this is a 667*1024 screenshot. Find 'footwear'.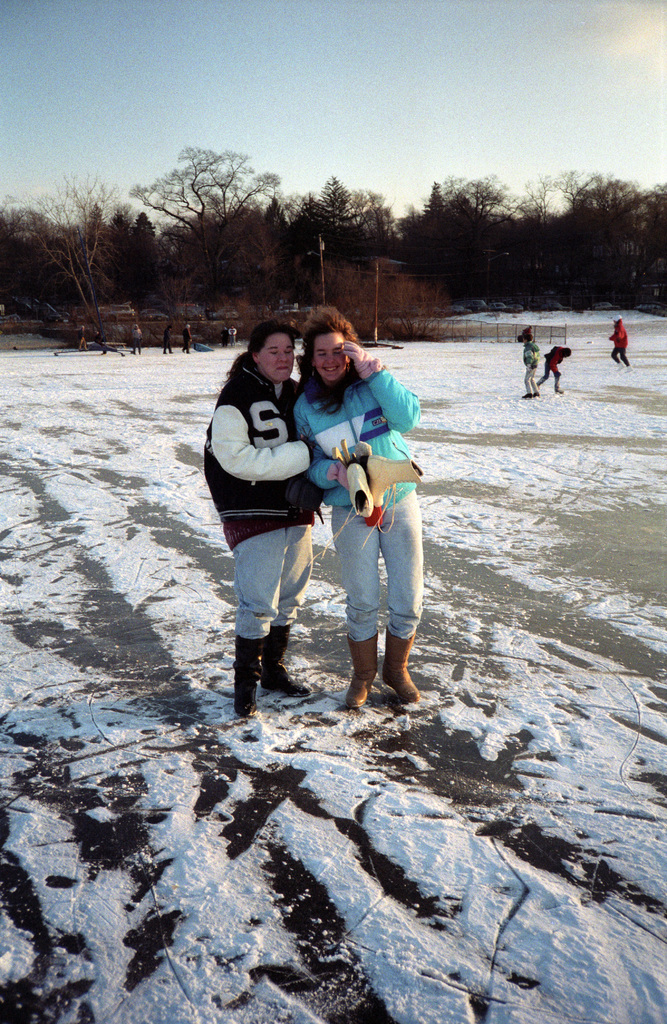
Bounding box: select_region(554, 384, 563, 393).
